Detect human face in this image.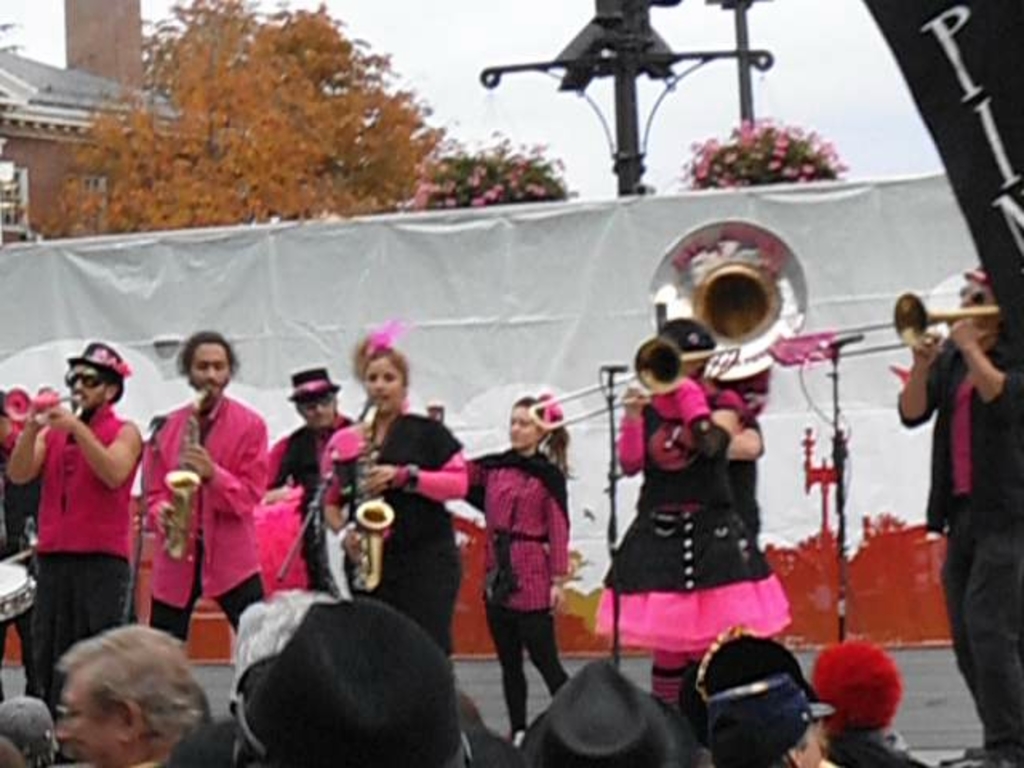
Detection: BBox(795, 717, 819, 766).
